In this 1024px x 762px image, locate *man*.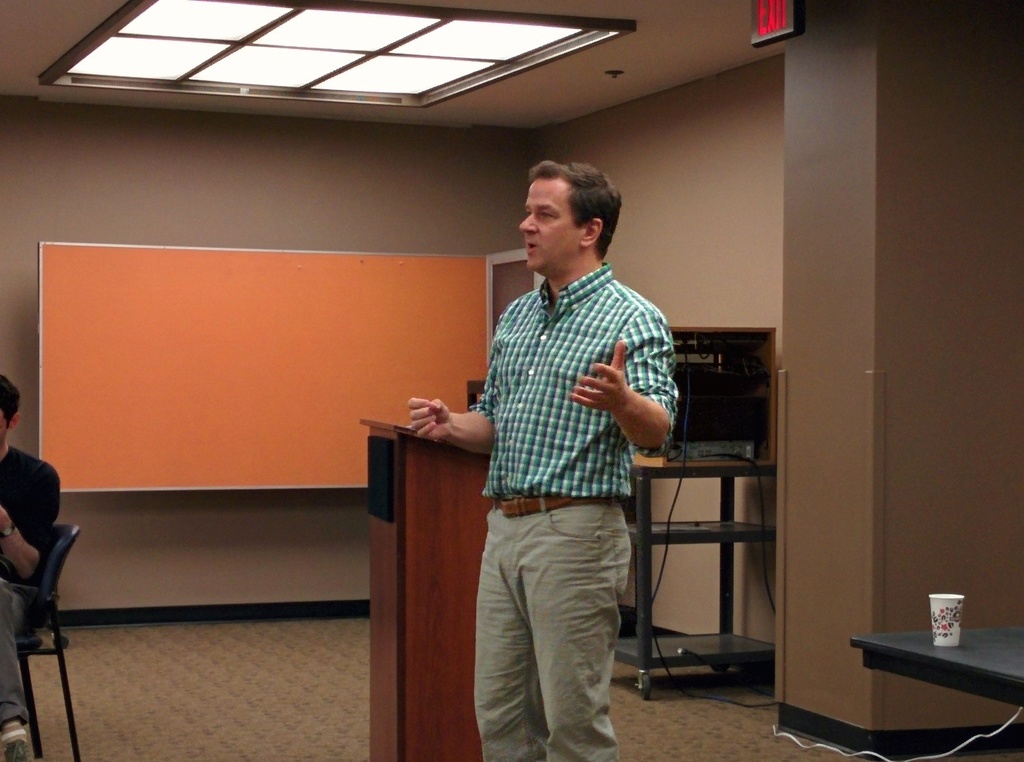
Bounding box: (x1=434, y1=144, x2=688, y2=740).
